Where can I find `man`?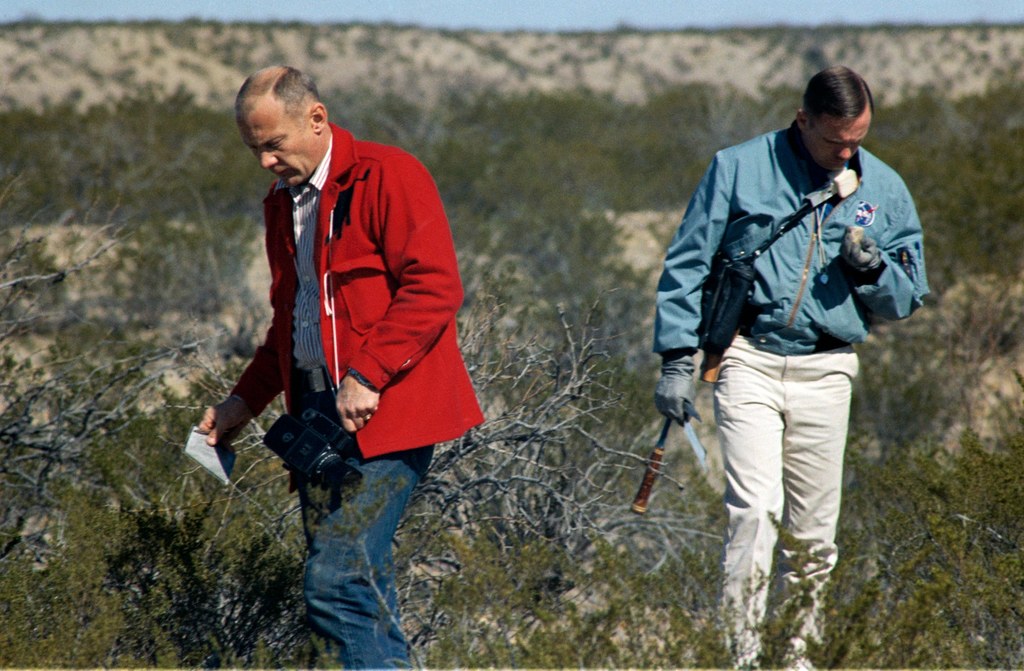
You can find it at bbox=(652, 67, 931, 590).
